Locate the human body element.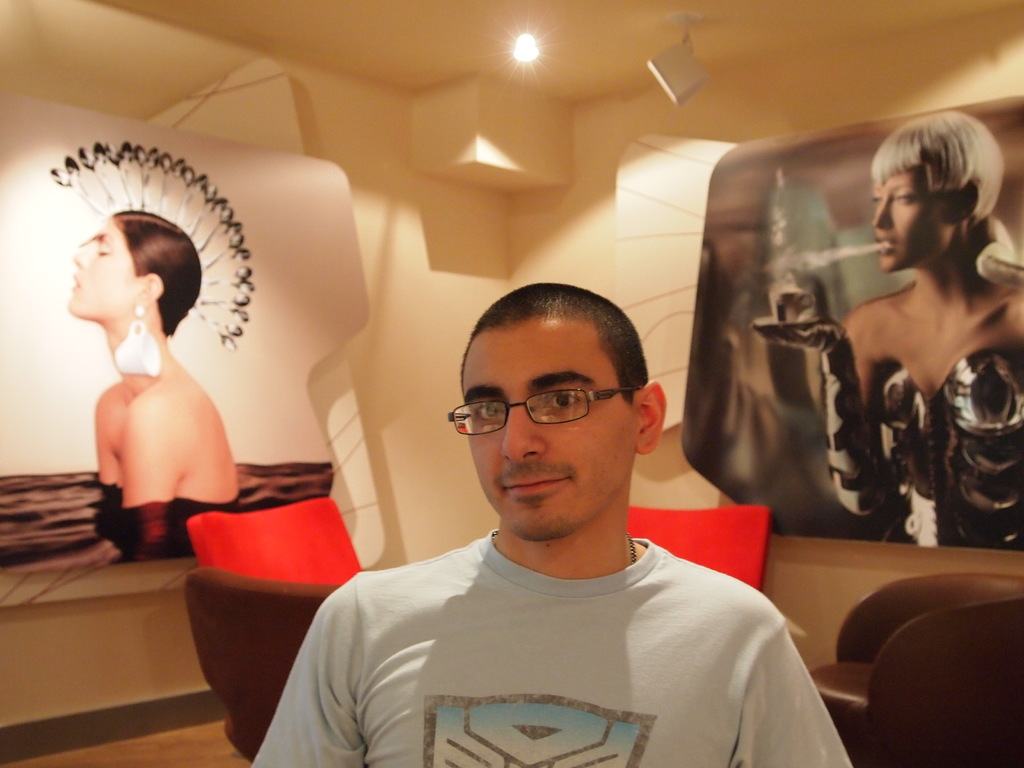
Element bbox: 776:117:1023:566.
